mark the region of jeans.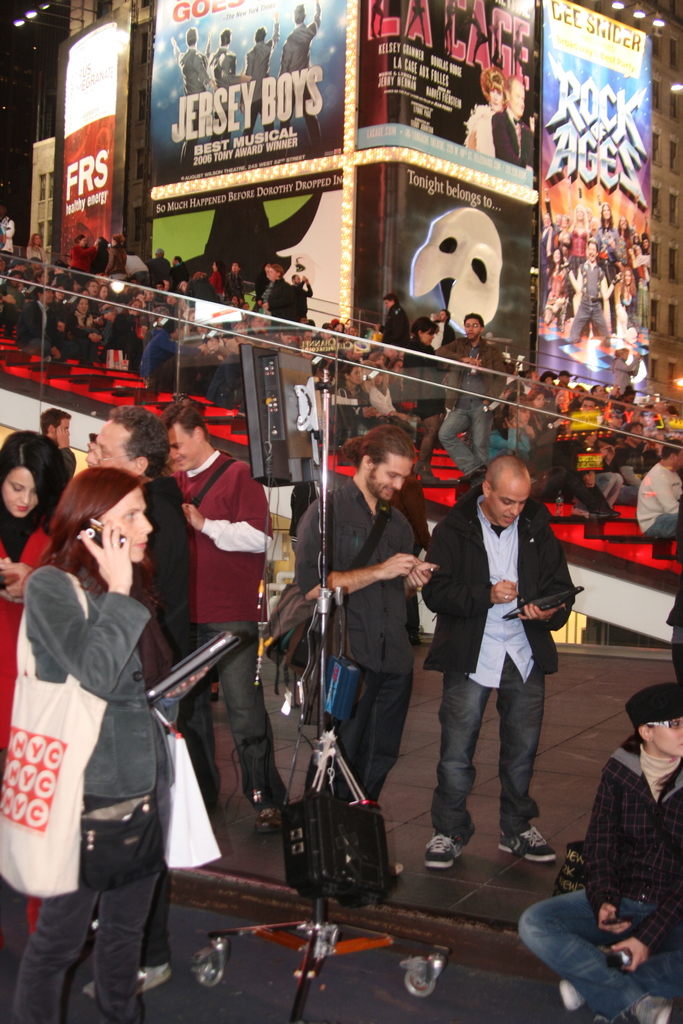
Region: rect(595, 467, 614, 514).
